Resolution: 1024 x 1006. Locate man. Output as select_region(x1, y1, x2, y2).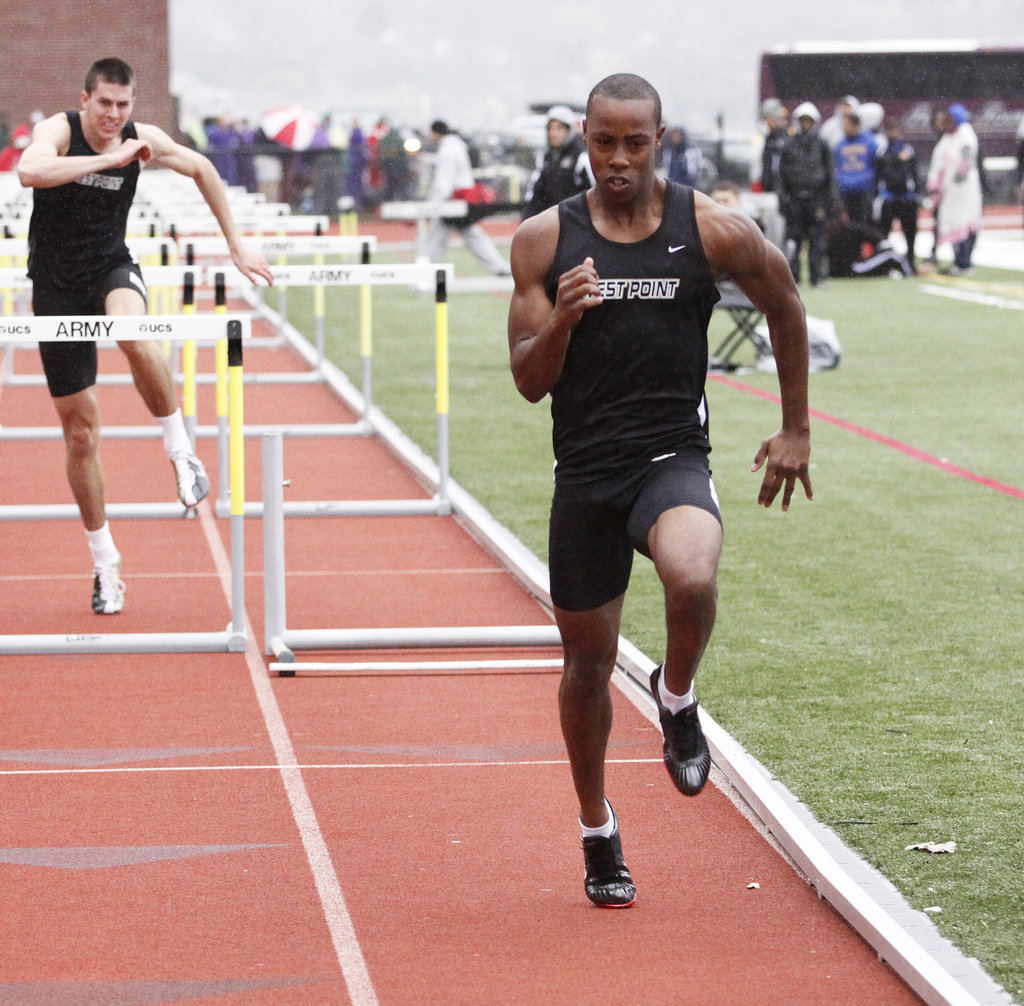
select_region(407, 95, 512, 289).
